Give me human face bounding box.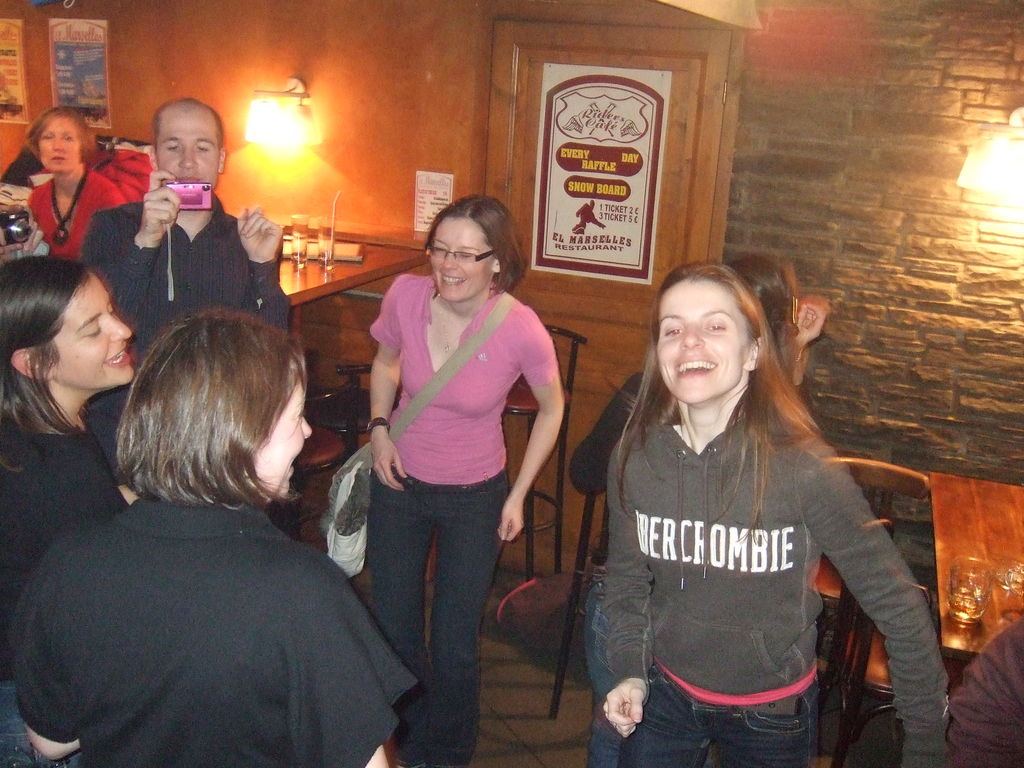
[38, 116, 81, 175].
